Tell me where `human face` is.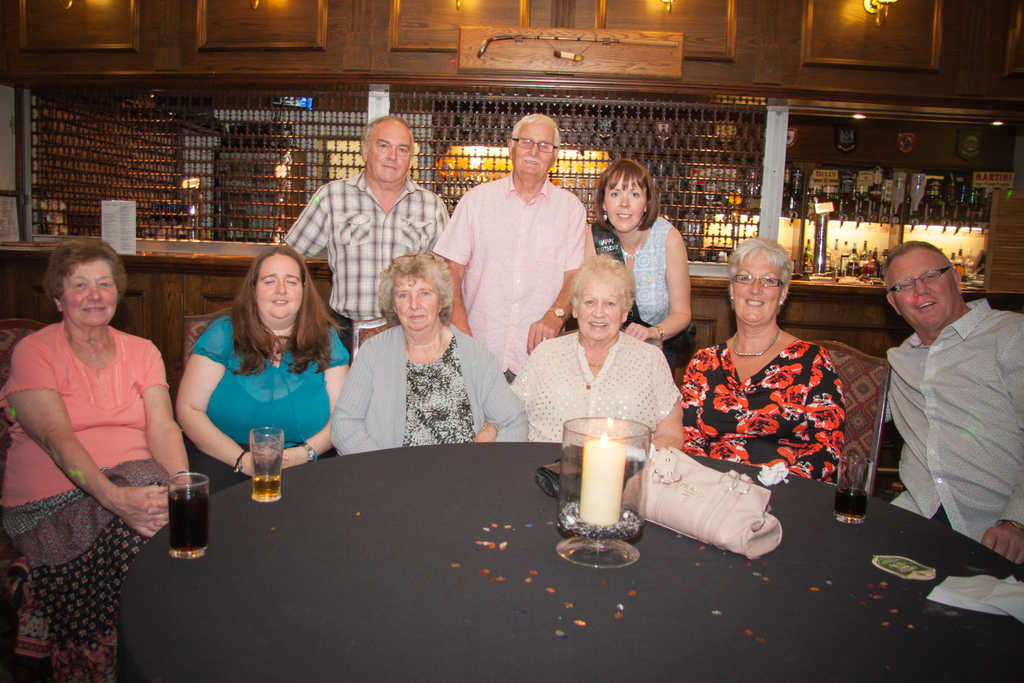
`human face` is at (x1=726, y1=249, x2=787, y2=325).
